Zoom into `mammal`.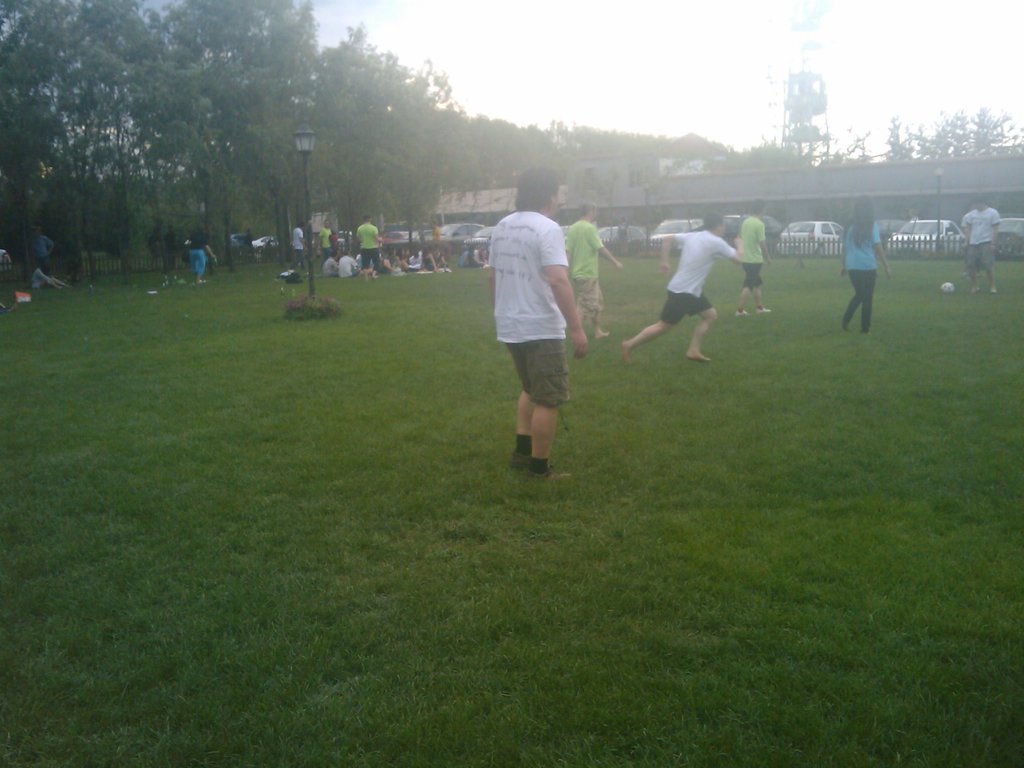
Zoom target: Rect(959, 193, 1001, 294).
